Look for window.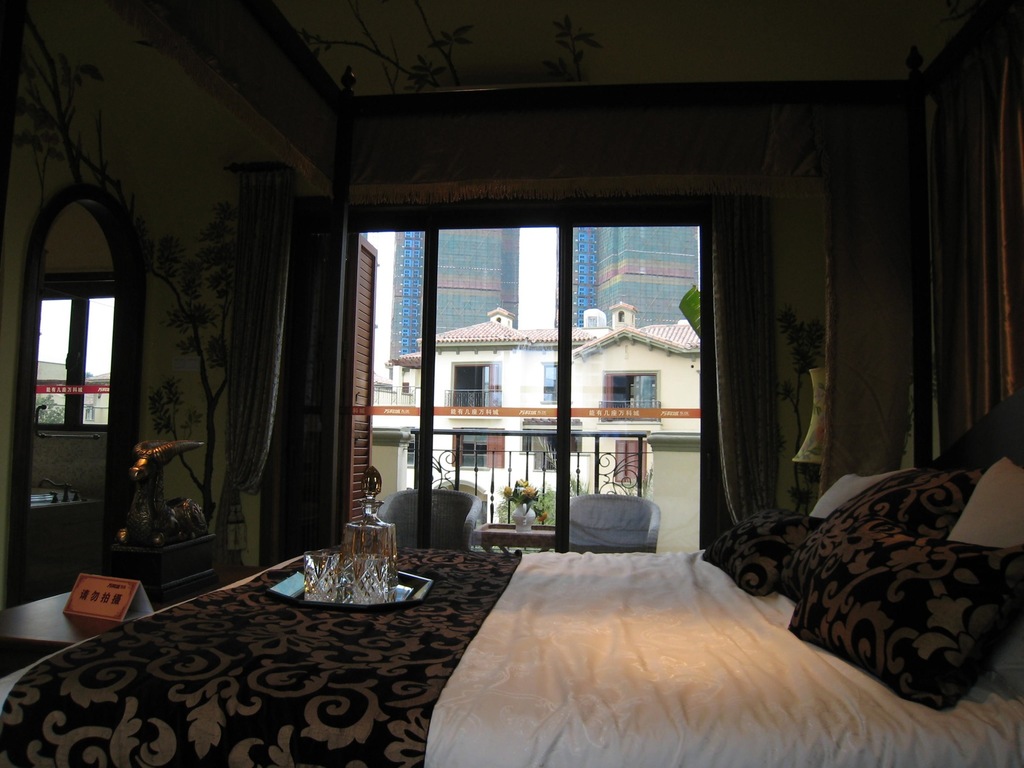
Found: {"left": 350, "top": 228, "right": 428, "bottom": 524}.
